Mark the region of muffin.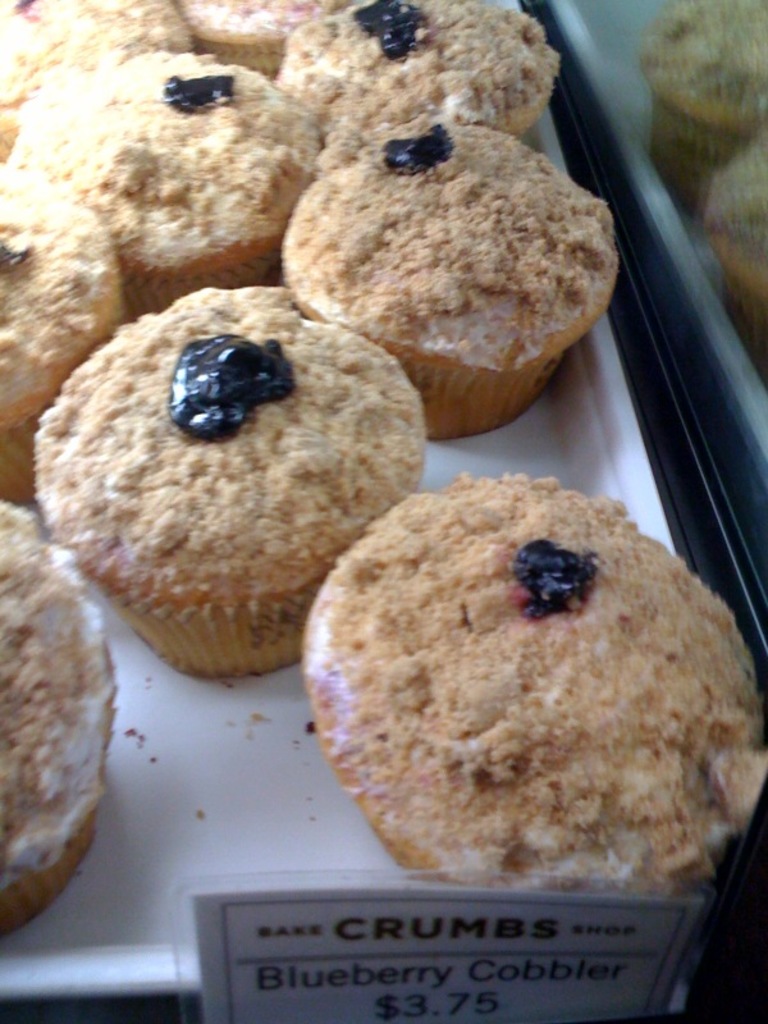
Region: 635,0,767,172.
